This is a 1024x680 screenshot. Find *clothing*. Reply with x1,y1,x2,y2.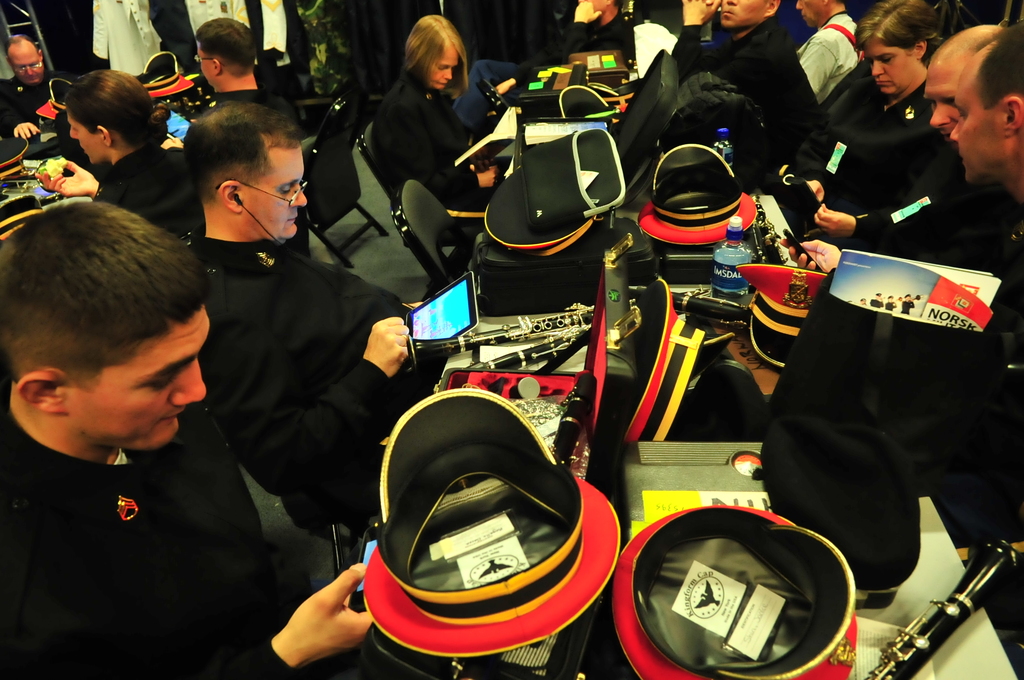
360,83,496,264.
